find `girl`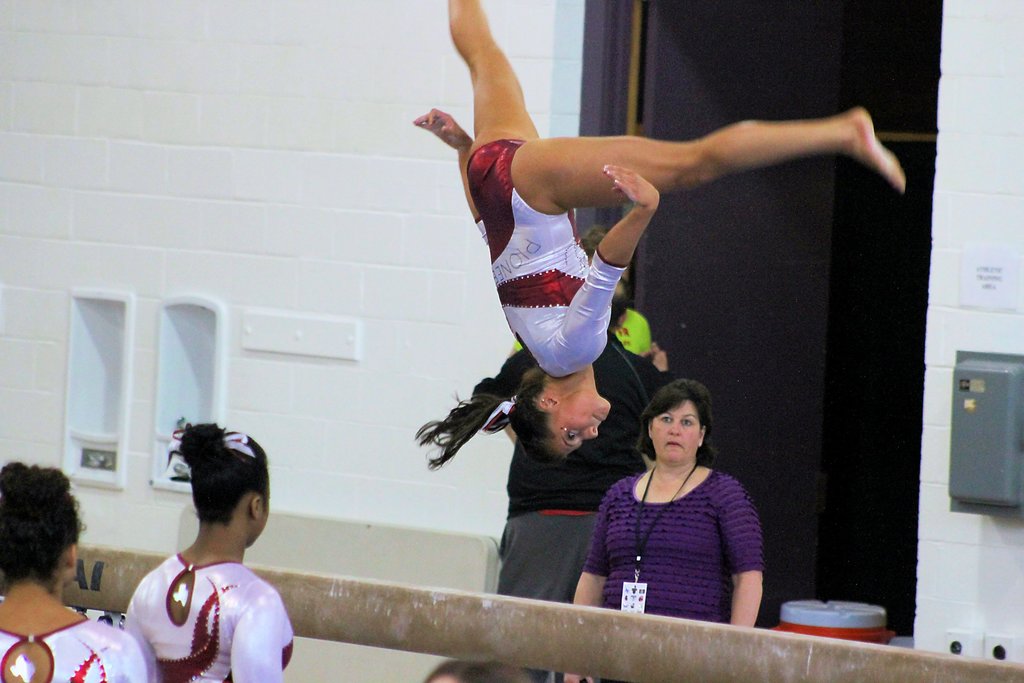
select_region(120, 418, 295, 682)
